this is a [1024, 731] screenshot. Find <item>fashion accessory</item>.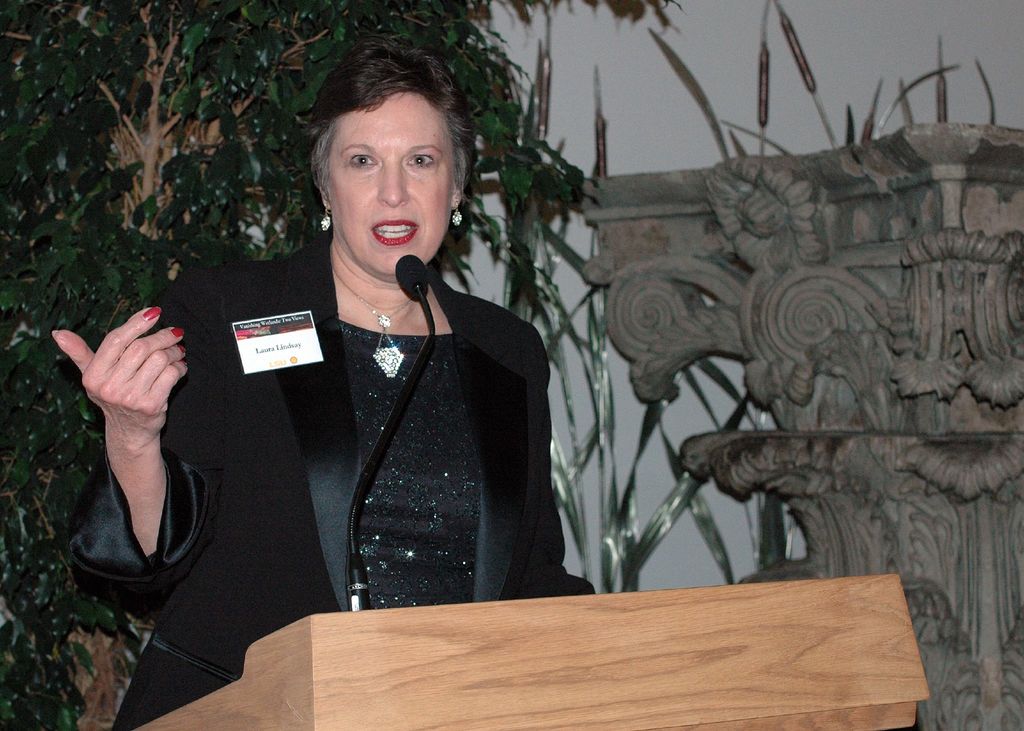
Bounding box: <region>325, 241, 412, 380</region>.
